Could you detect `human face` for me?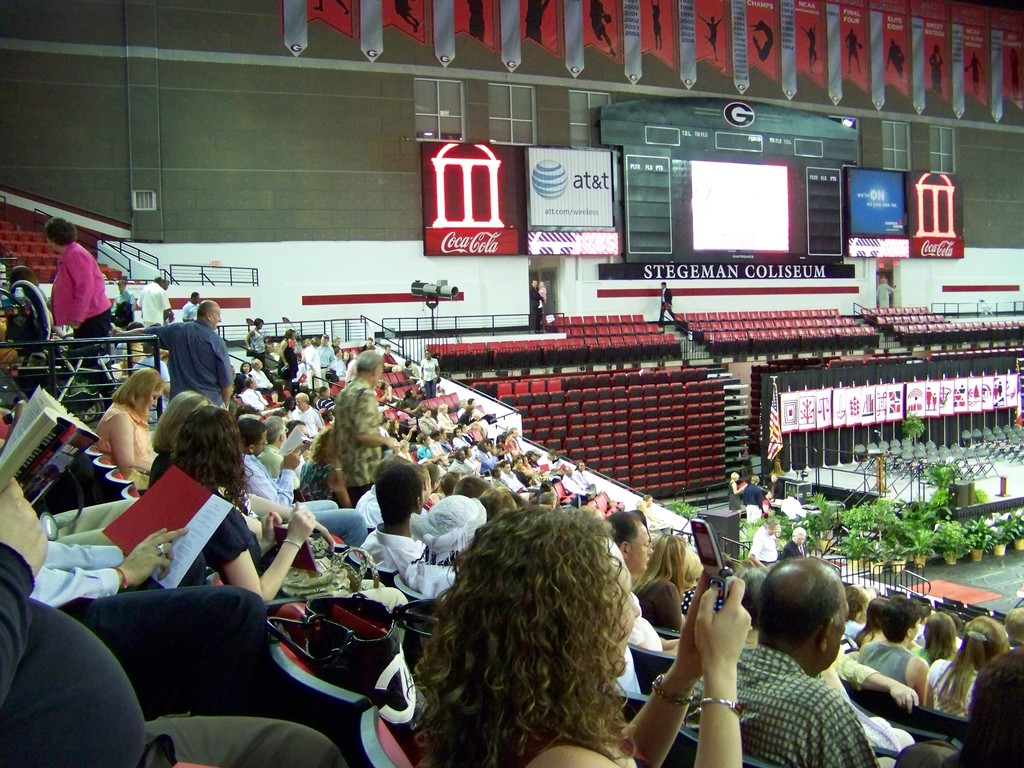
Detection result: <region>632, 524, 651, 572</region>.
